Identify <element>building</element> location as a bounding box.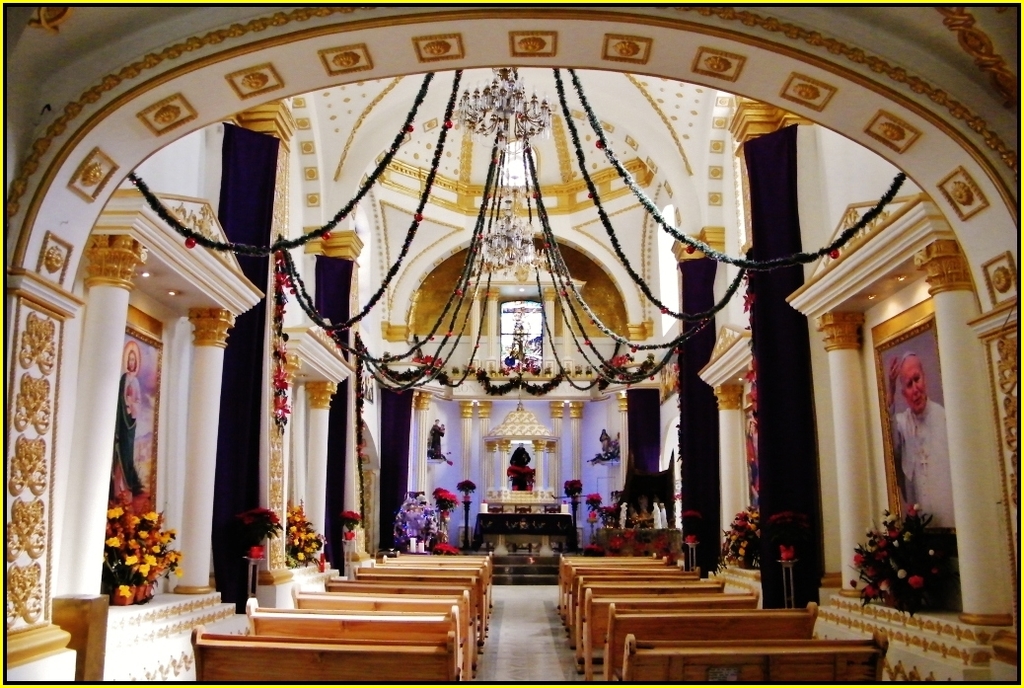
[0,0,1023,687].
